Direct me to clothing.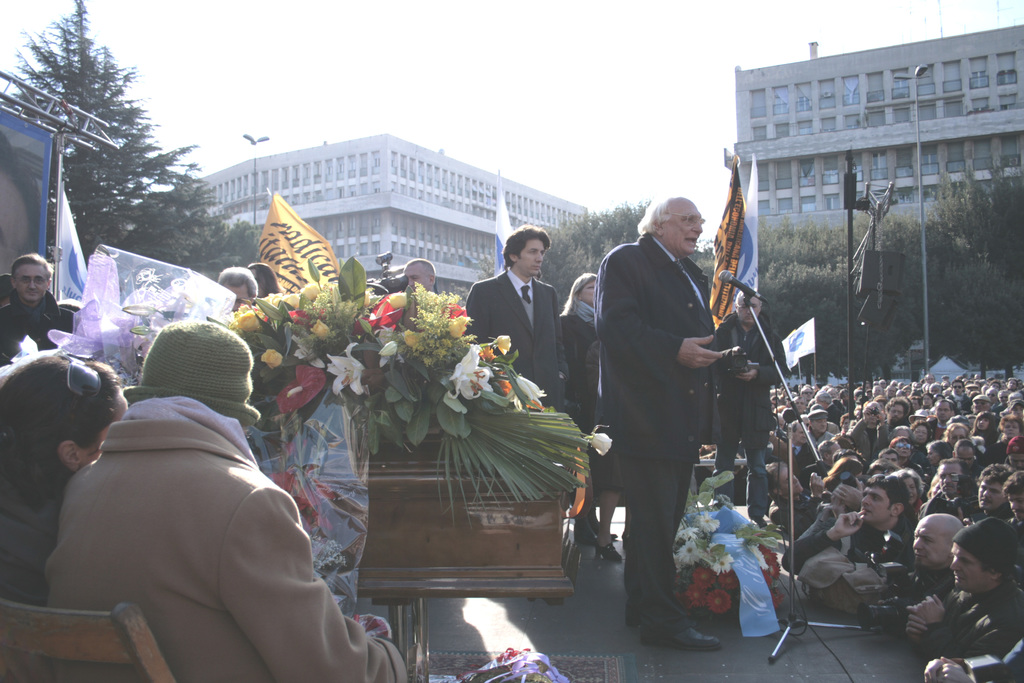
Direction: 3,431,76,589.
